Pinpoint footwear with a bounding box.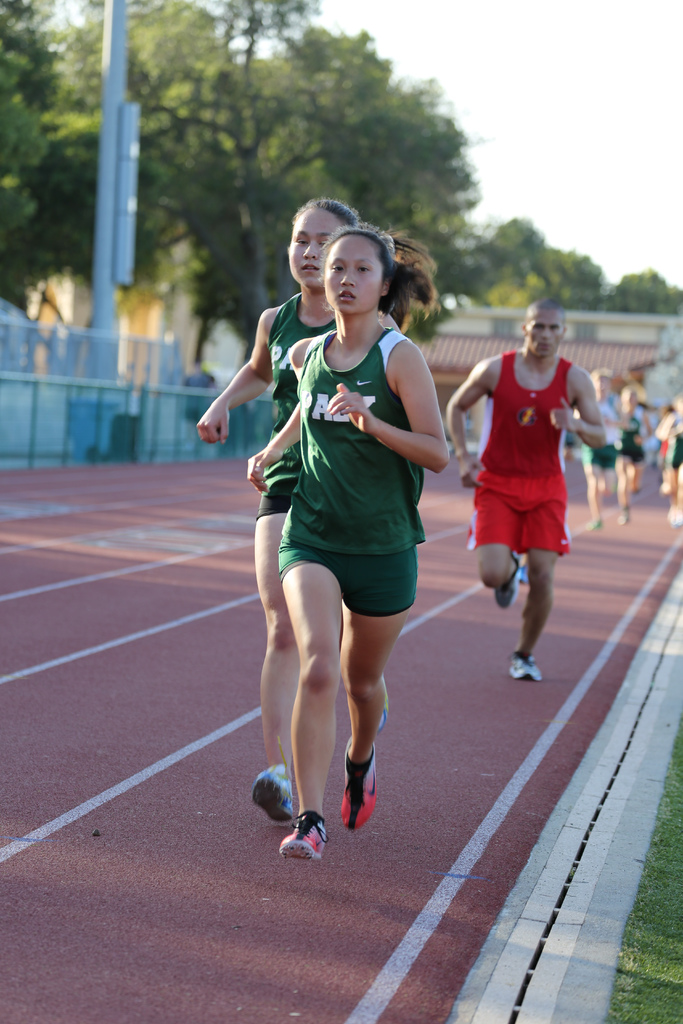
(x1=507, y1=650, x2=540, y2=680).
